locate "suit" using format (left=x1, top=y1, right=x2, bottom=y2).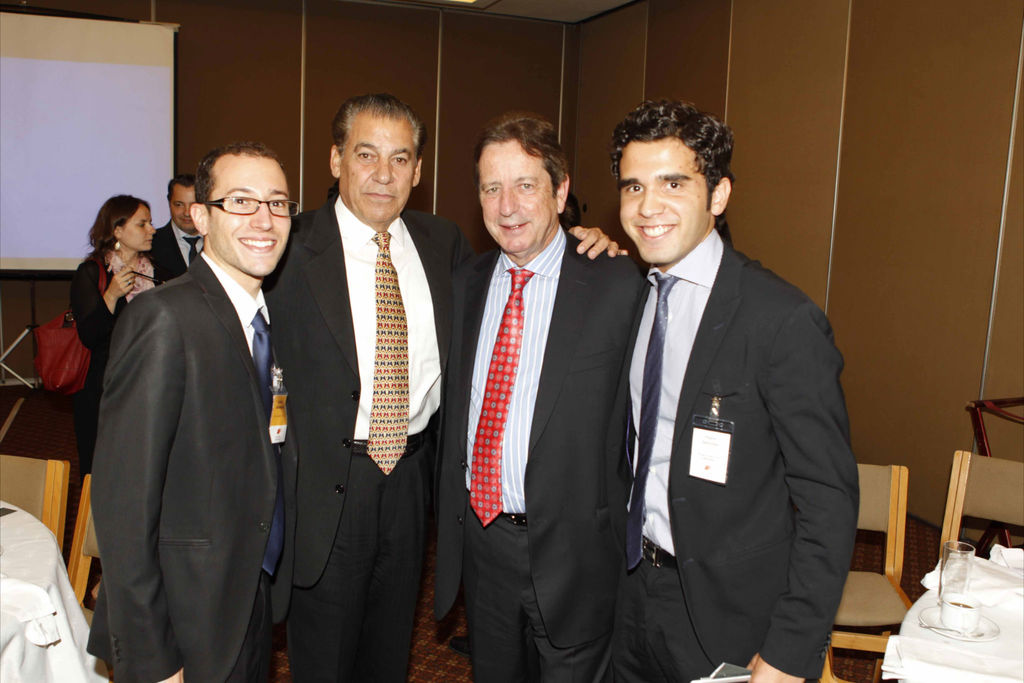
(left=570, top=114, right=848, bottom=671).
